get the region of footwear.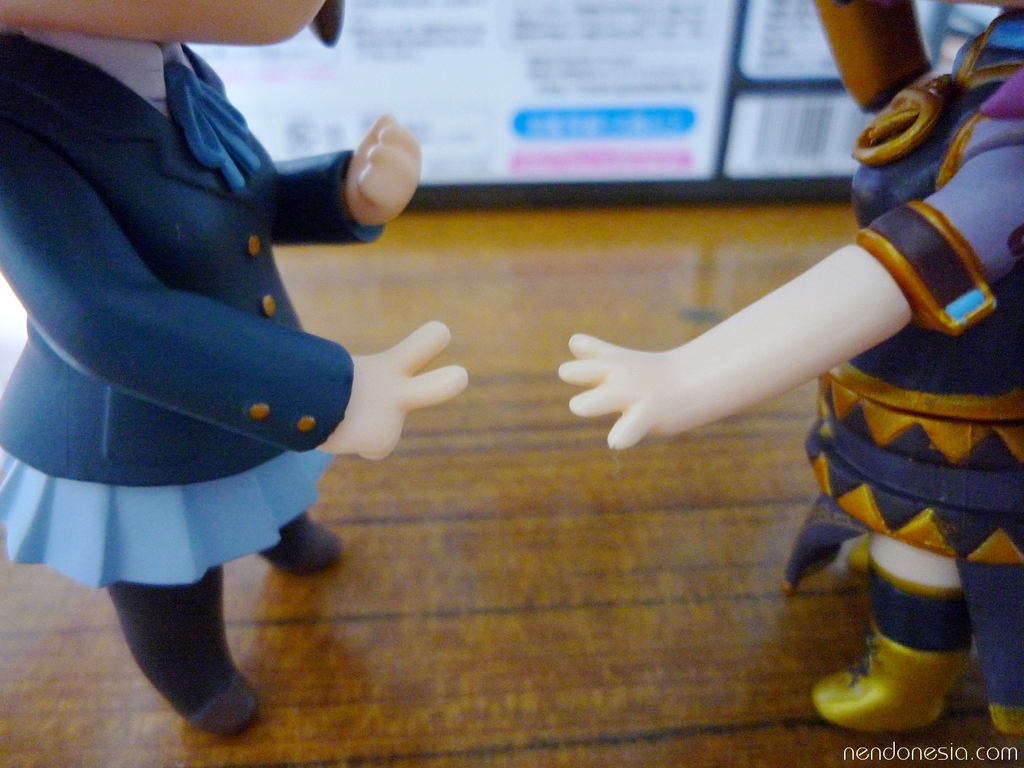
(left=984, top=699, right=1023, bottom=730).
